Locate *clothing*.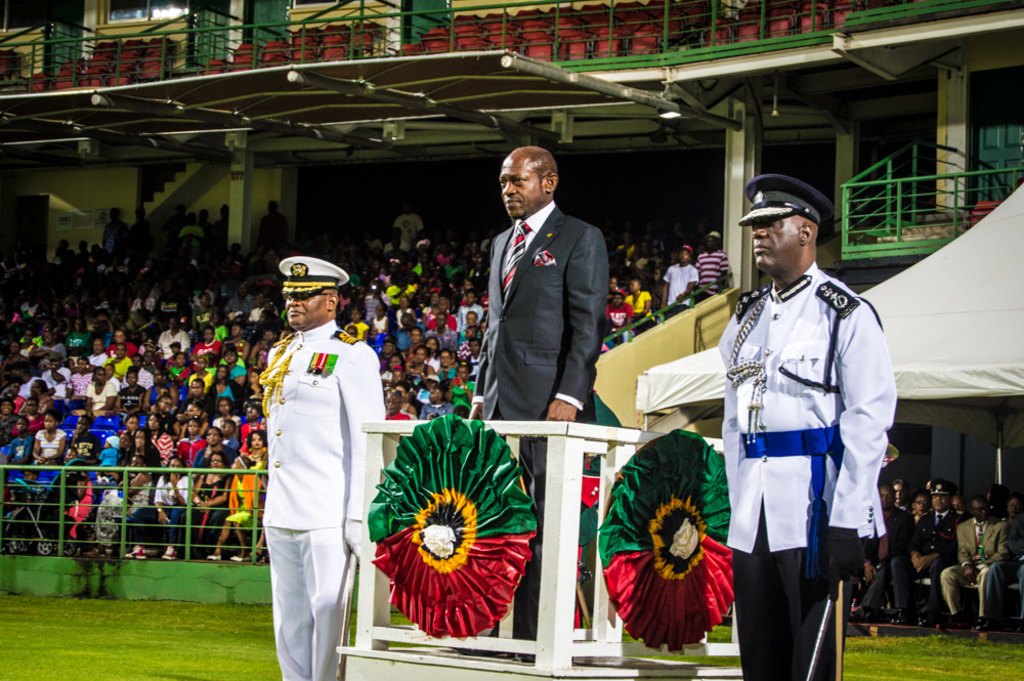
Bounding box: left=472, top=200, right=605, bottom=643.
